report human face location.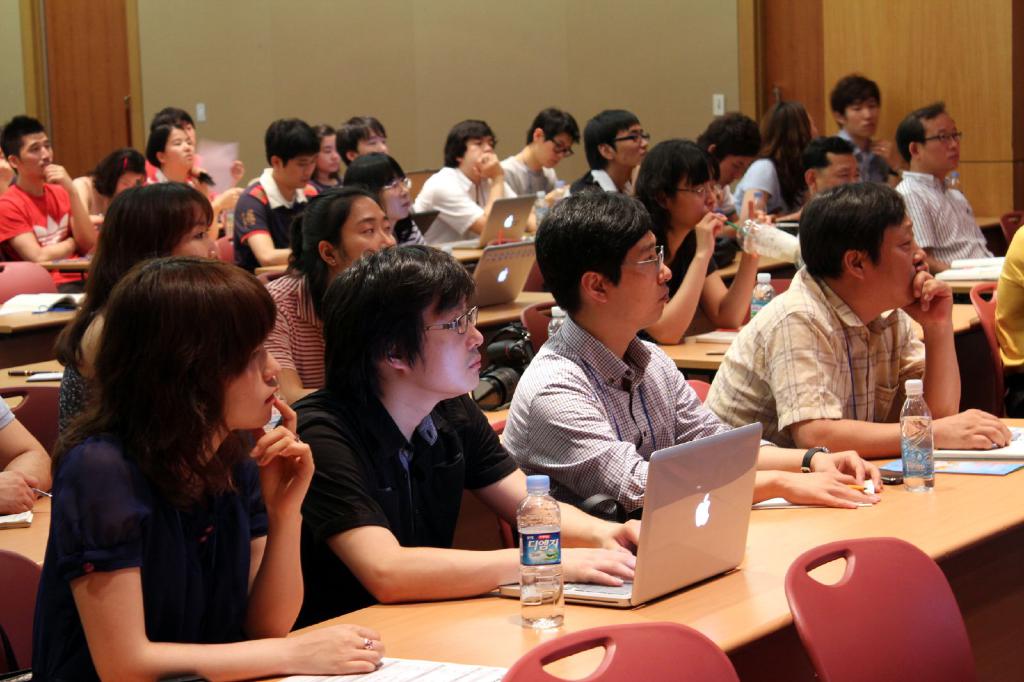
Report: (x1=723, y1=151, x2=753, y2=180).
